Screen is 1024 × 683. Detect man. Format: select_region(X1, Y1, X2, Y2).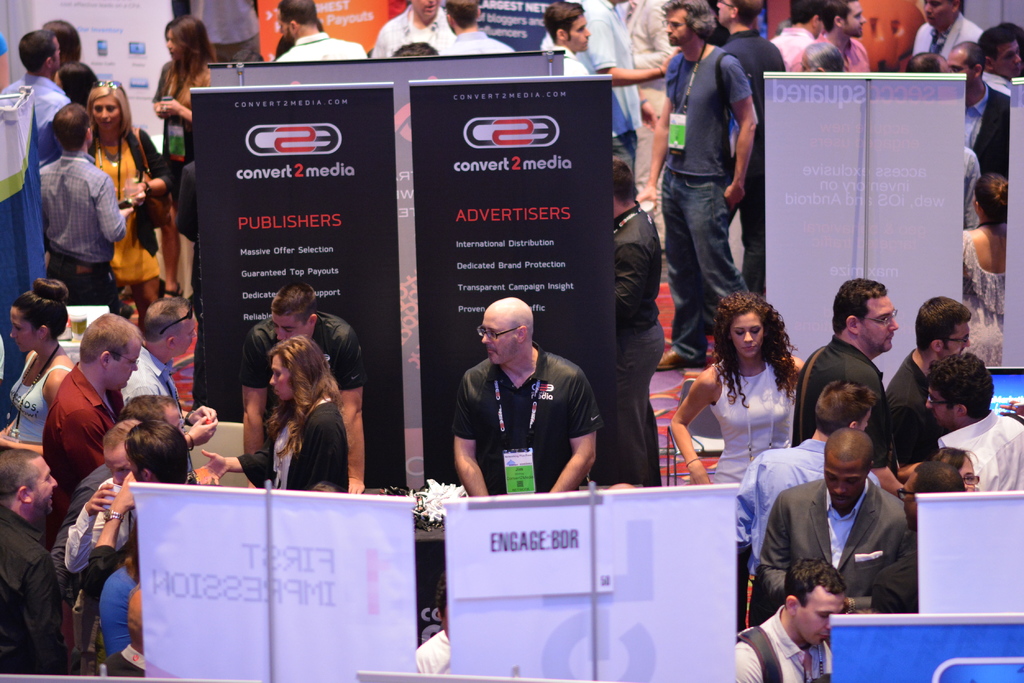
select_region(946, 39, 1011, 180).
